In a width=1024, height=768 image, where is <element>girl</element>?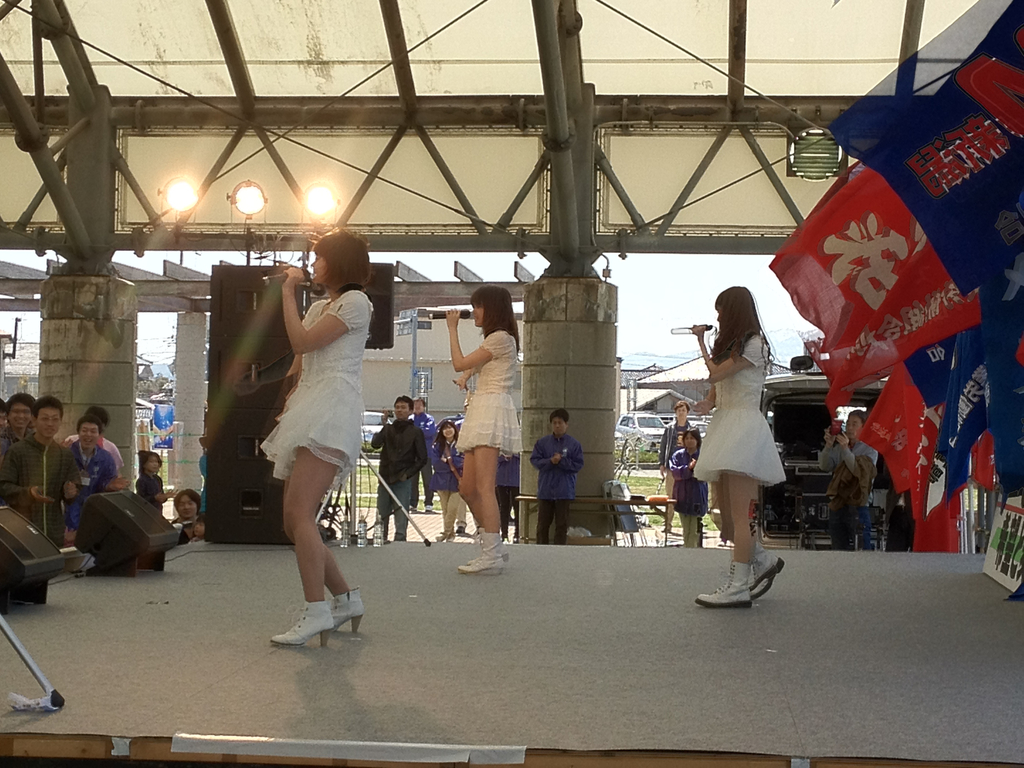
pyautogui.locateOnScreen(262, 228, 372, 646).
